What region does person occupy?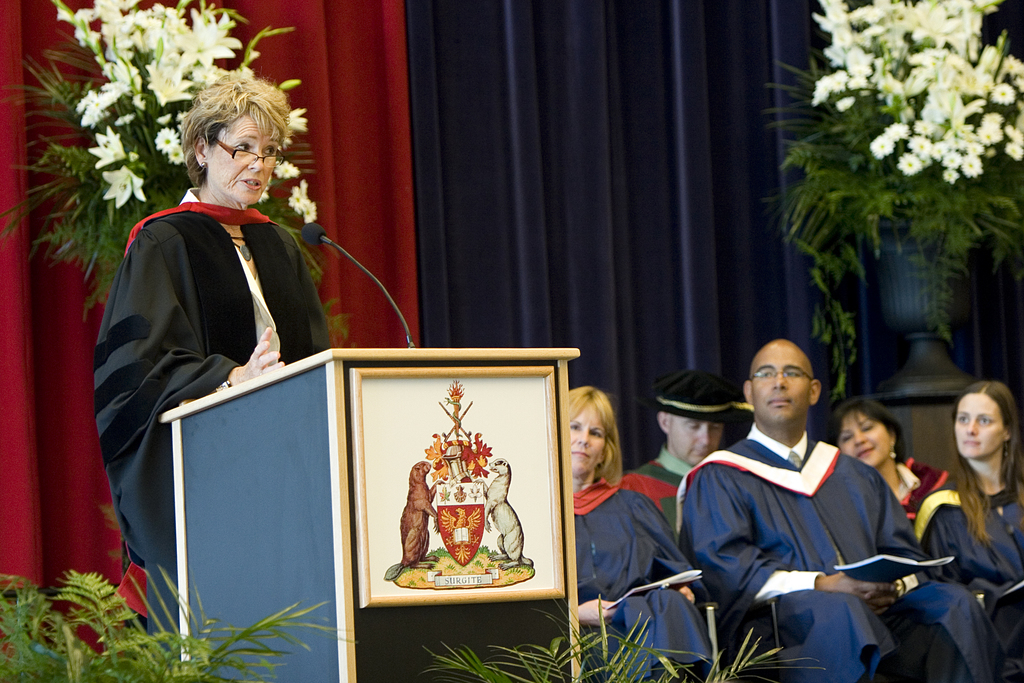
Rect(568, 389, 724, 682).
